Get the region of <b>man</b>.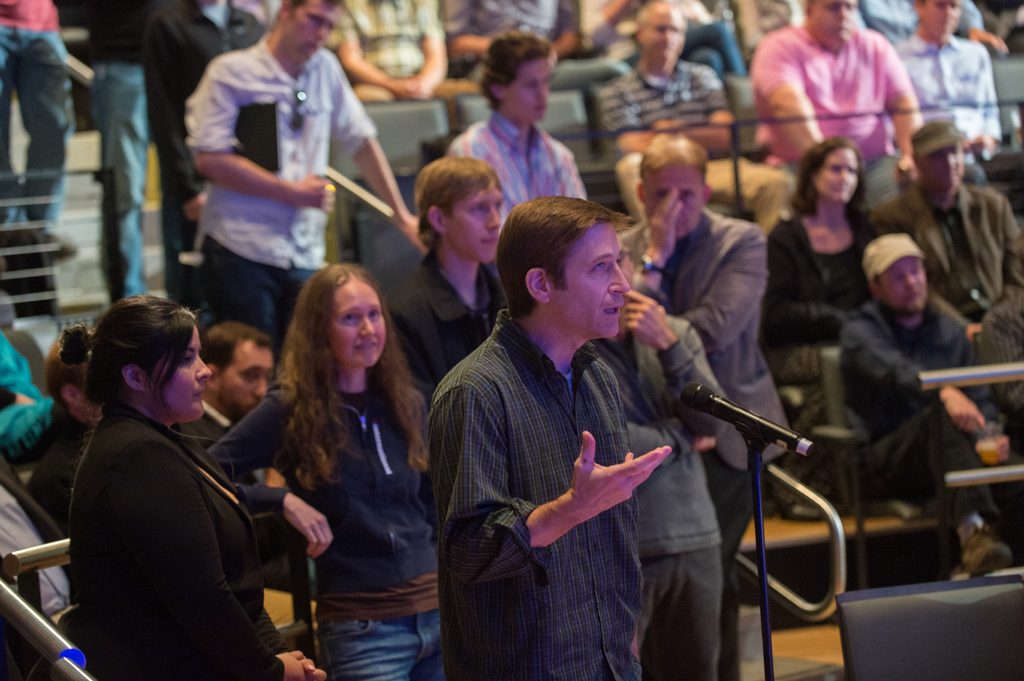
box=[754, 0, 927, 214].
